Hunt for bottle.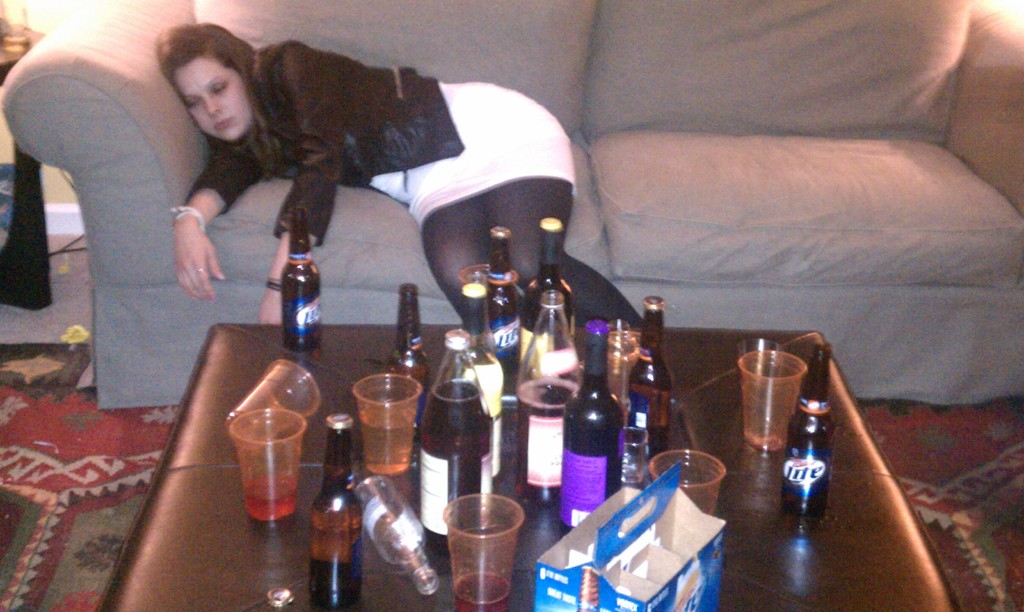
Hunted down at select_region(614, 297, 675, 455).
